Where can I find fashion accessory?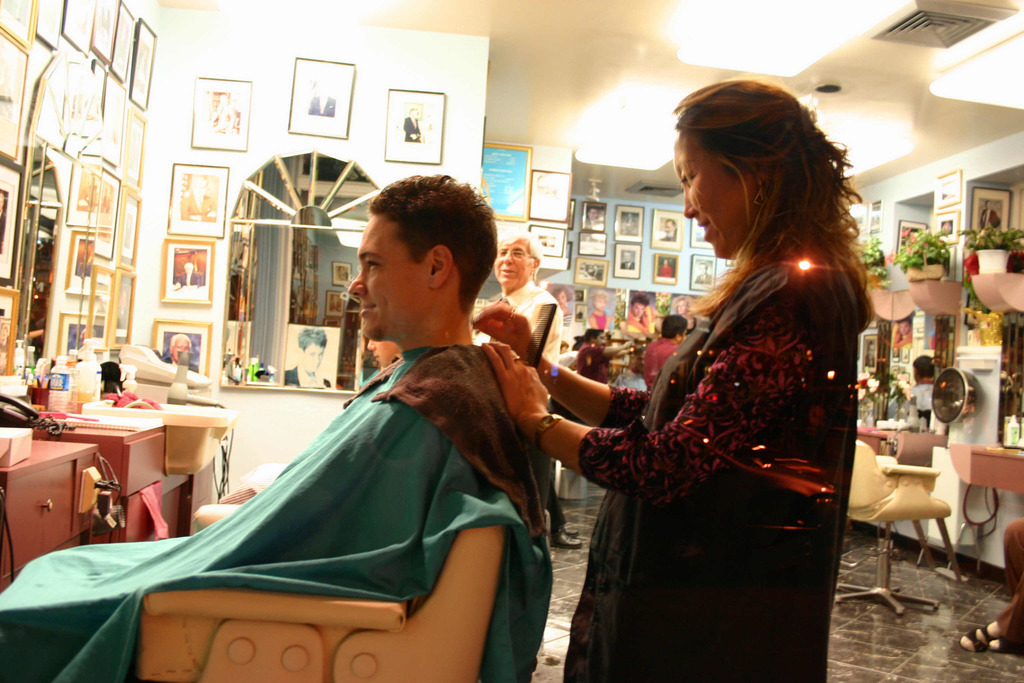
You can find it at <region>567, 527, 579, 533</region>.
